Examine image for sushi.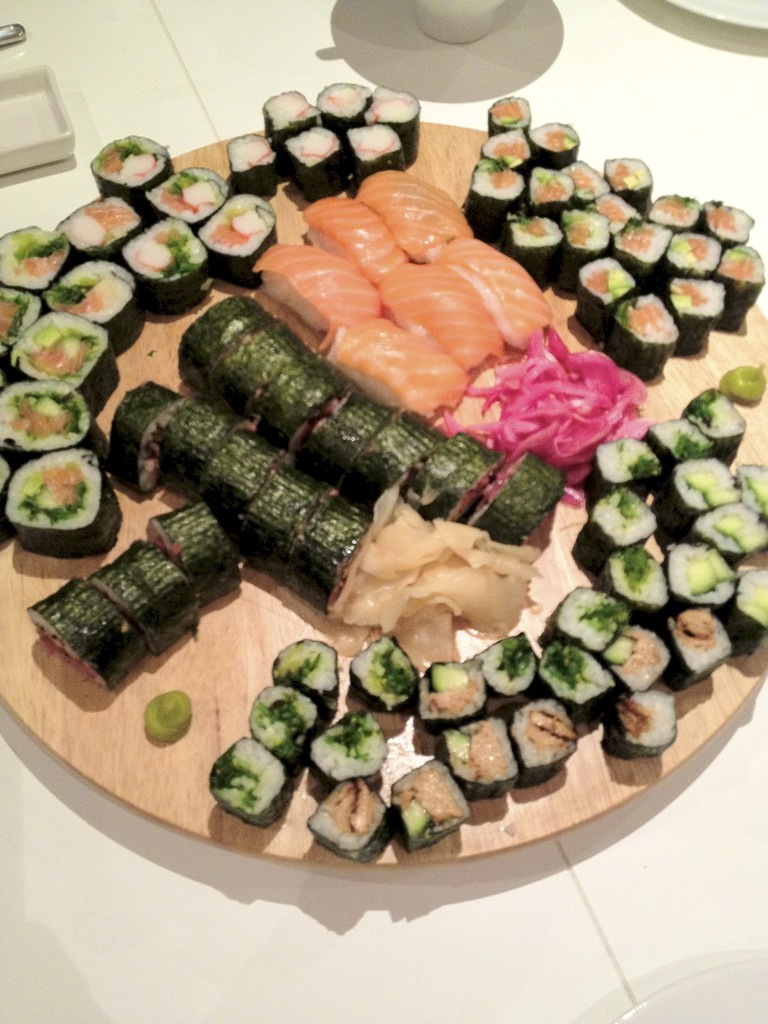
Examination result: detection(600, 540, 674, 616).
